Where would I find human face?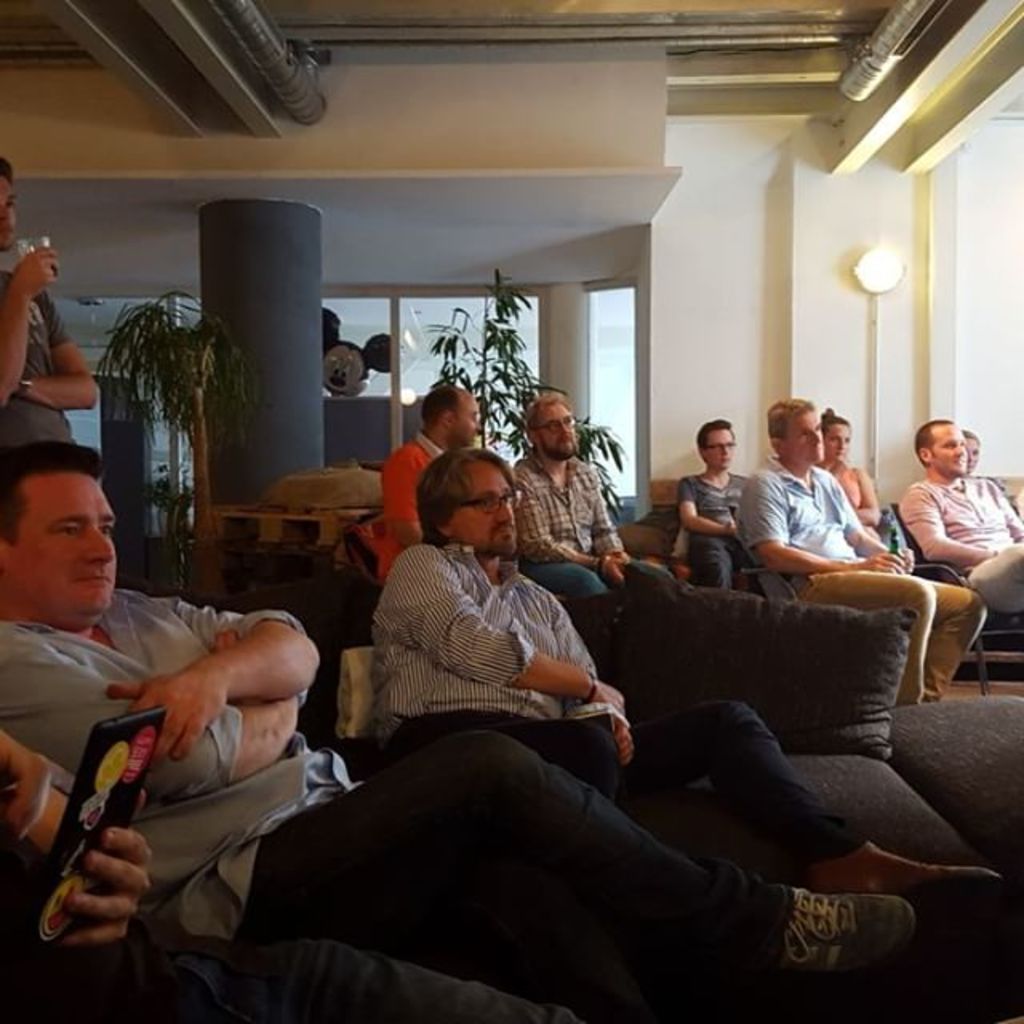
At (930,432,965,475).
